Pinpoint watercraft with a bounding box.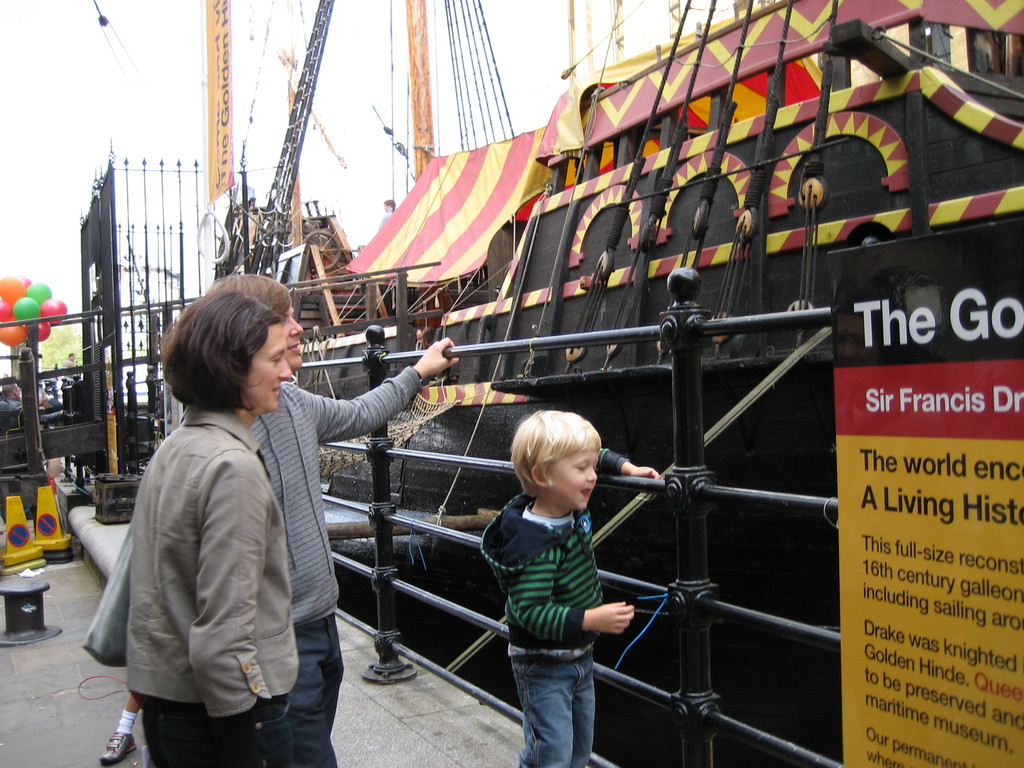
<region>208, 0, 1023, 767</region>.
